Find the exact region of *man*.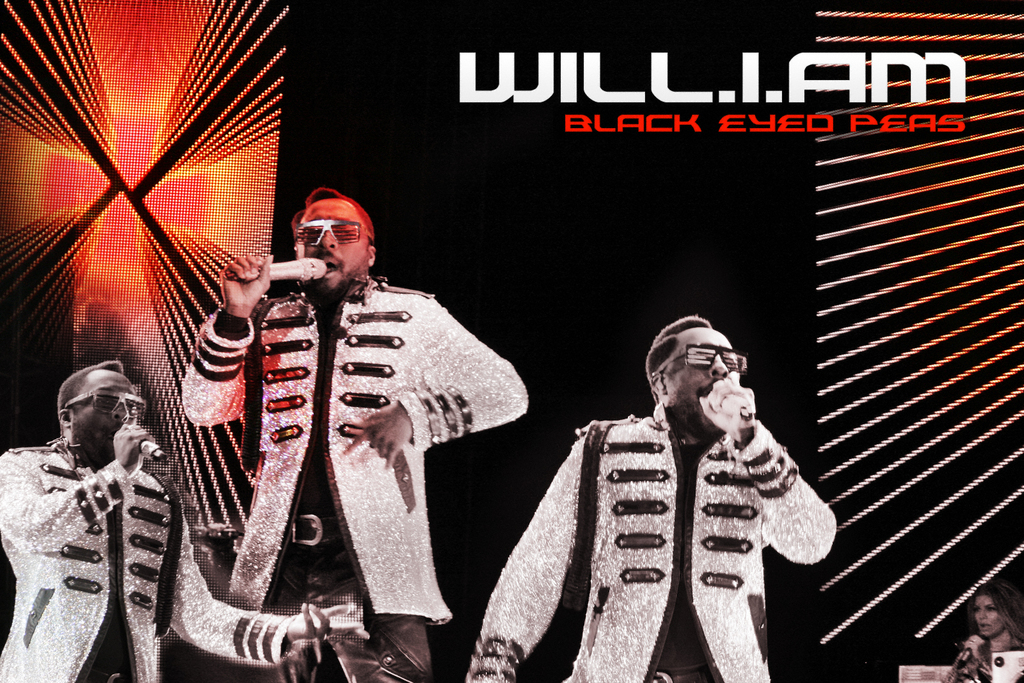
Exact region: x1=463 y1=316 x2=838 y2=682.
